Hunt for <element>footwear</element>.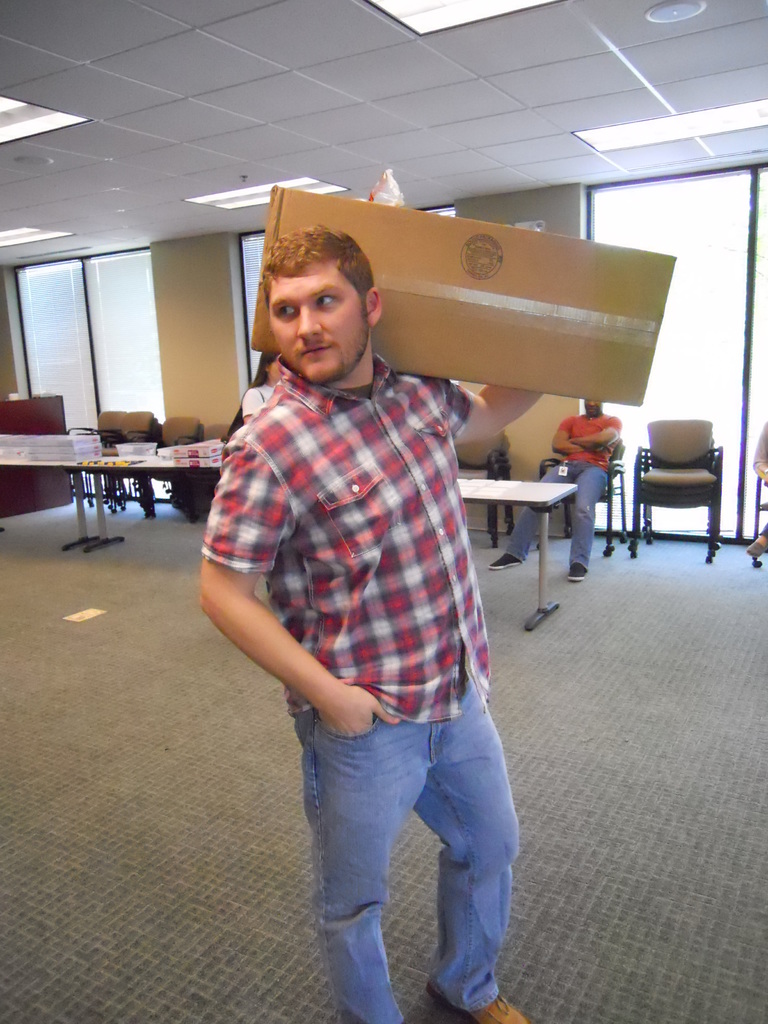
Hunted down at select_region(567, 561, 588, 580).
